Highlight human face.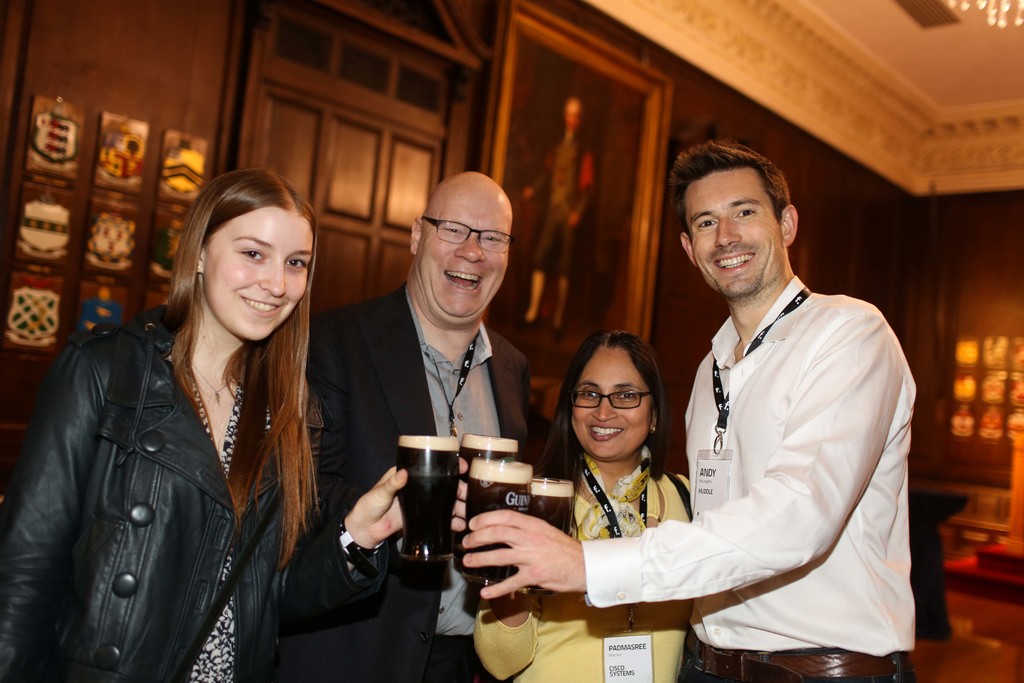
Highlighted region: 683 170 780 299.
